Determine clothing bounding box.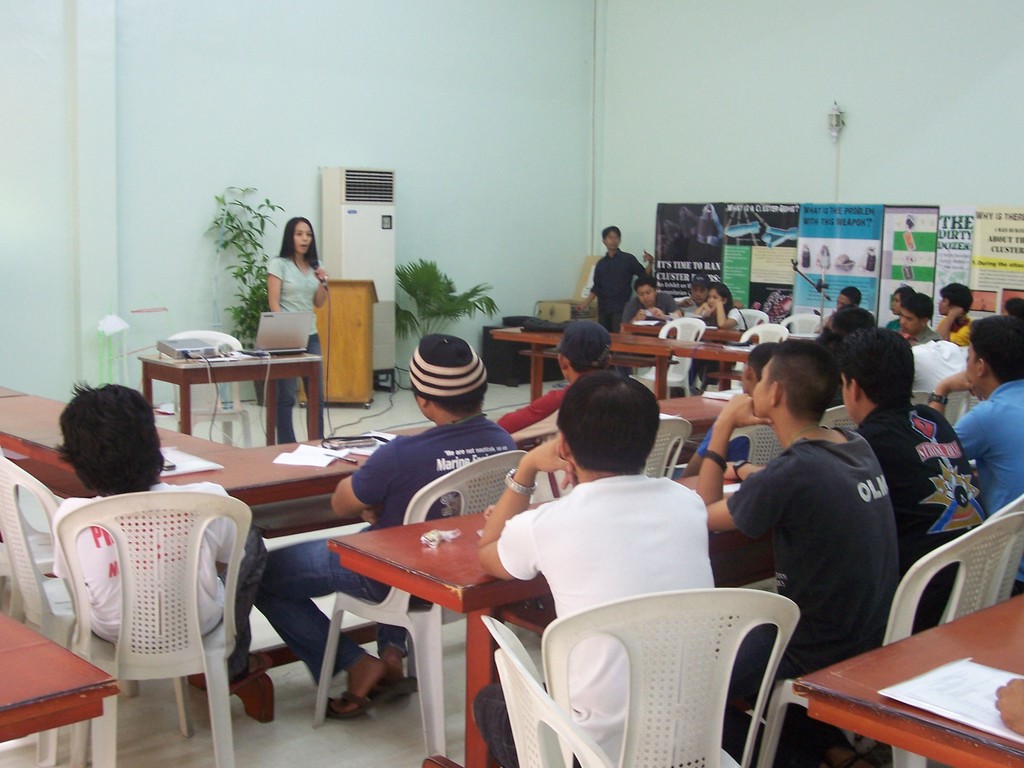
Determined: <bbox>53, 499, 266, 679</bbox>.
